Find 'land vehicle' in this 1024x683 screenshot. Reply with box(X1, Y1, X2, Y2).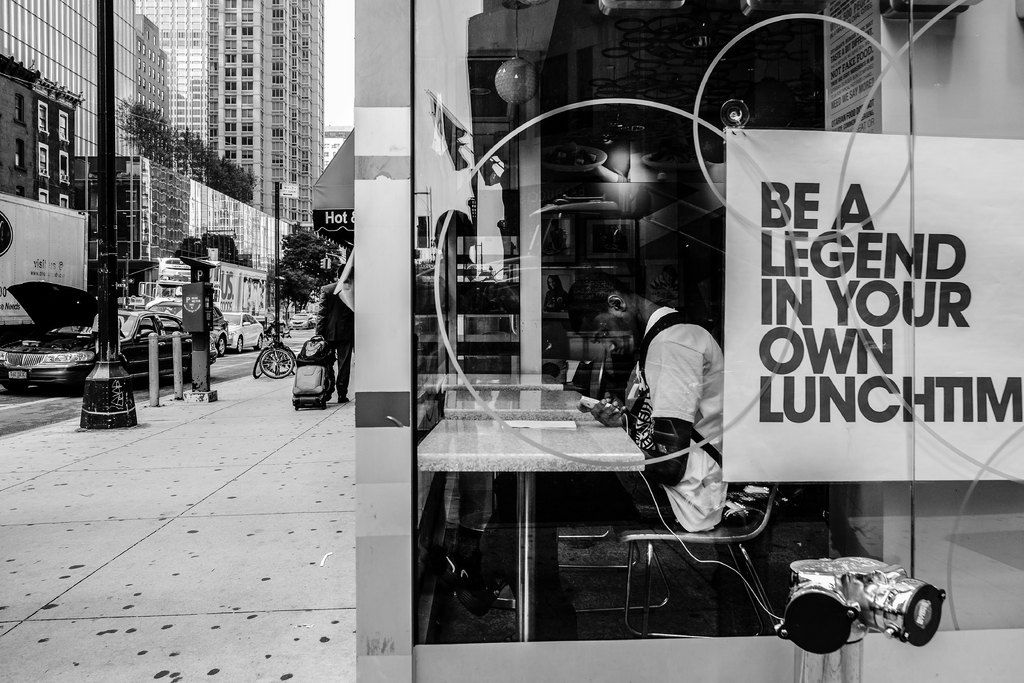
box(255, 309, 262, 324).
